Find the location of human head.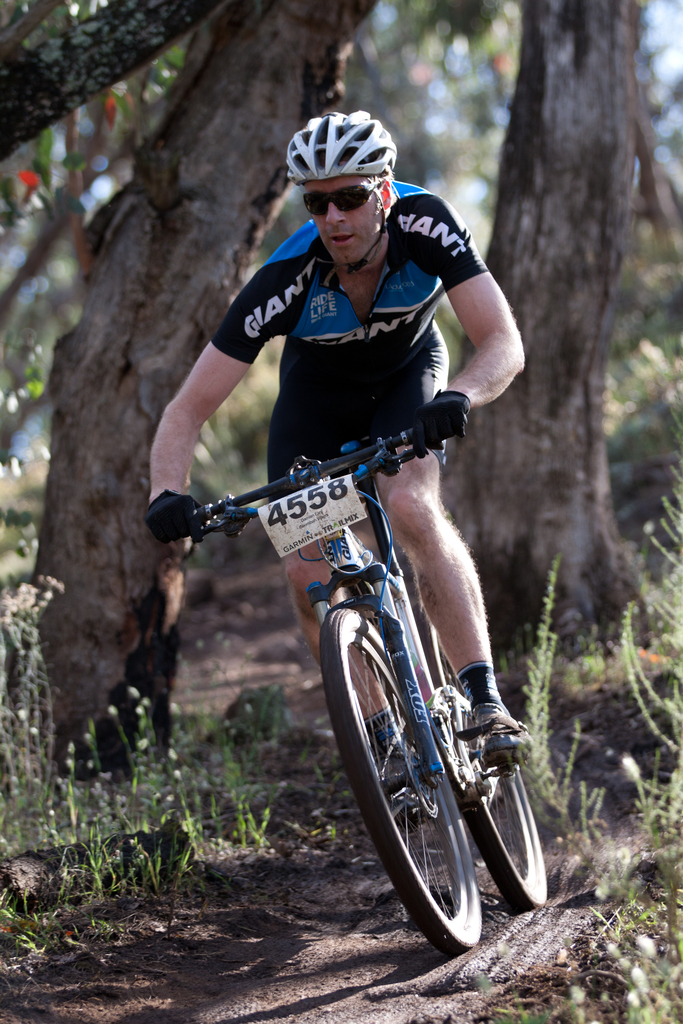
Location: (283, 110, 407, 257).
